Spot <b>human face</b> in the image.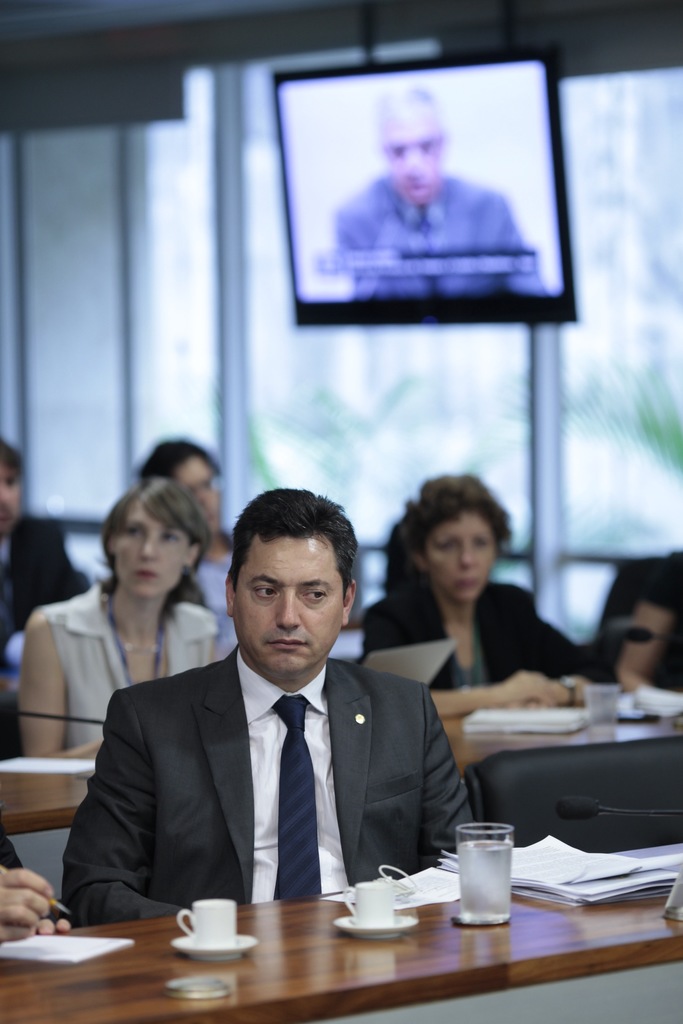
<b>human face</b> found at BBox(114, 504, 189, 598).
